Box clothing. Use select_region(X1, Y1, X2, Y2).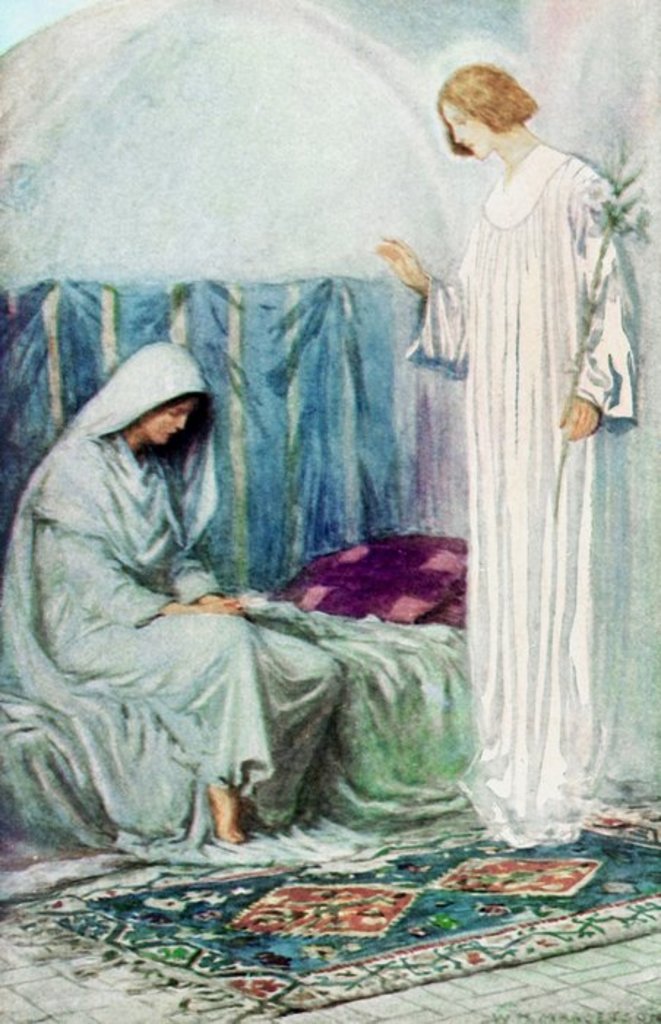
select_region(16, 328, 352, 865).
